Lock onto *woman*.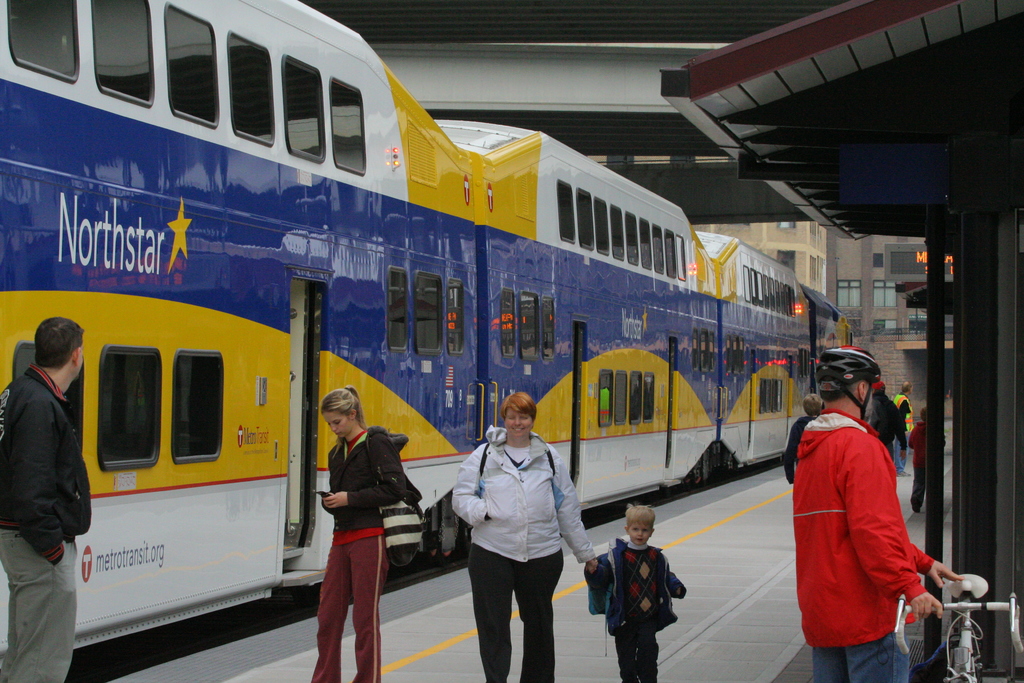
Locked: (304, 383, 408, 682).
